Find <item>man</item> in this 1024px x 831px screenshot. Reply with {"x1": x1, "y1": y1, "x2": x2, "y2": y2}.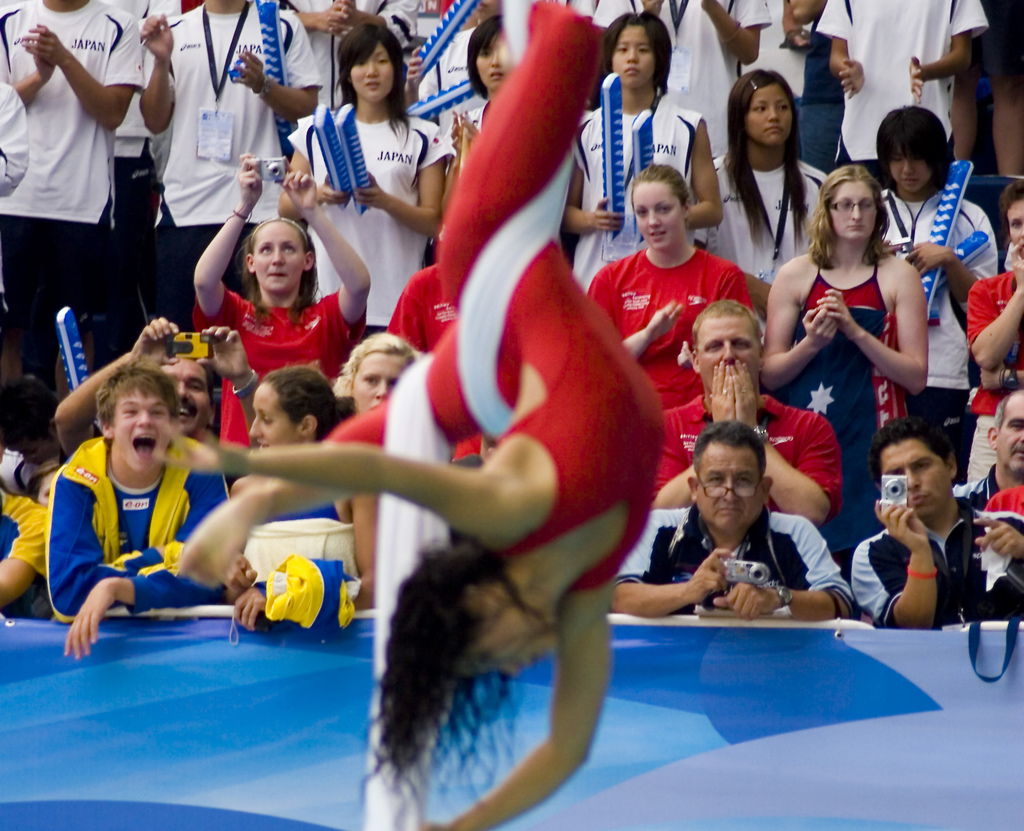
{"x1": 136, "y1": 0, "x2": 326, "y2": 335}.
